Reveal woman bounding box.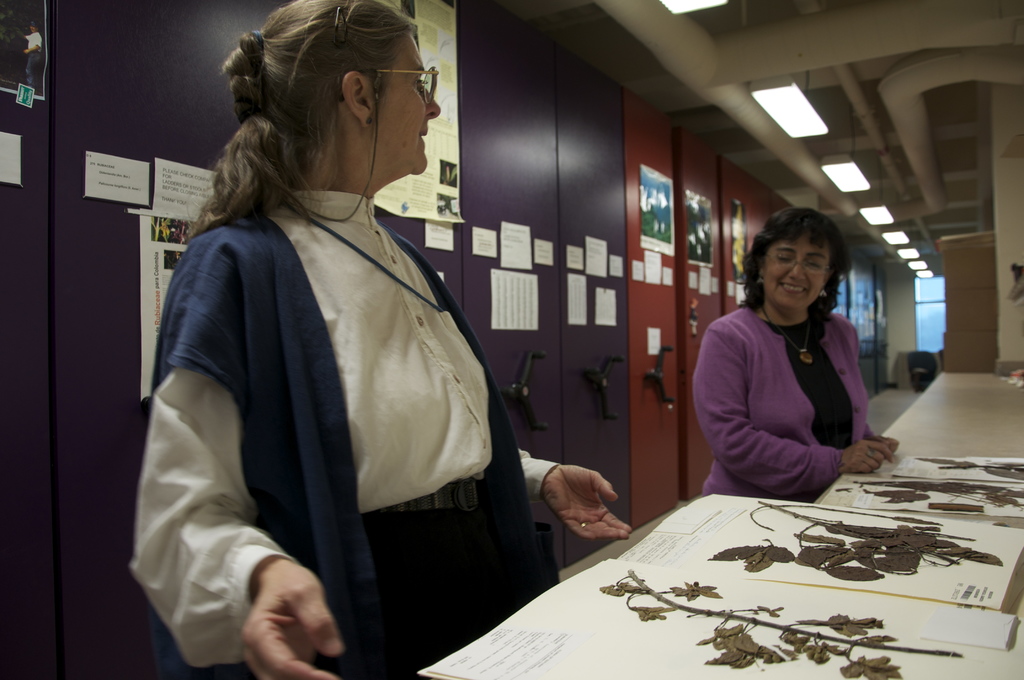
Revealed: l=130, t=44, r=561, b=679.
